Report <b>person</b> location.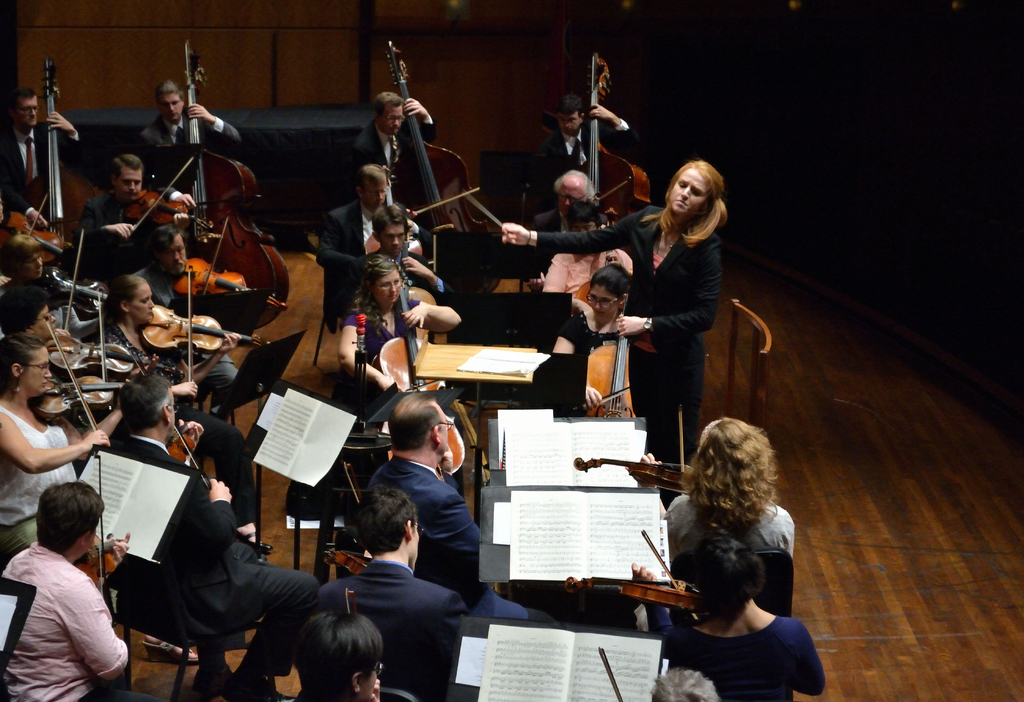
Report: [left=531, top=95, right=641, bottom=208].
